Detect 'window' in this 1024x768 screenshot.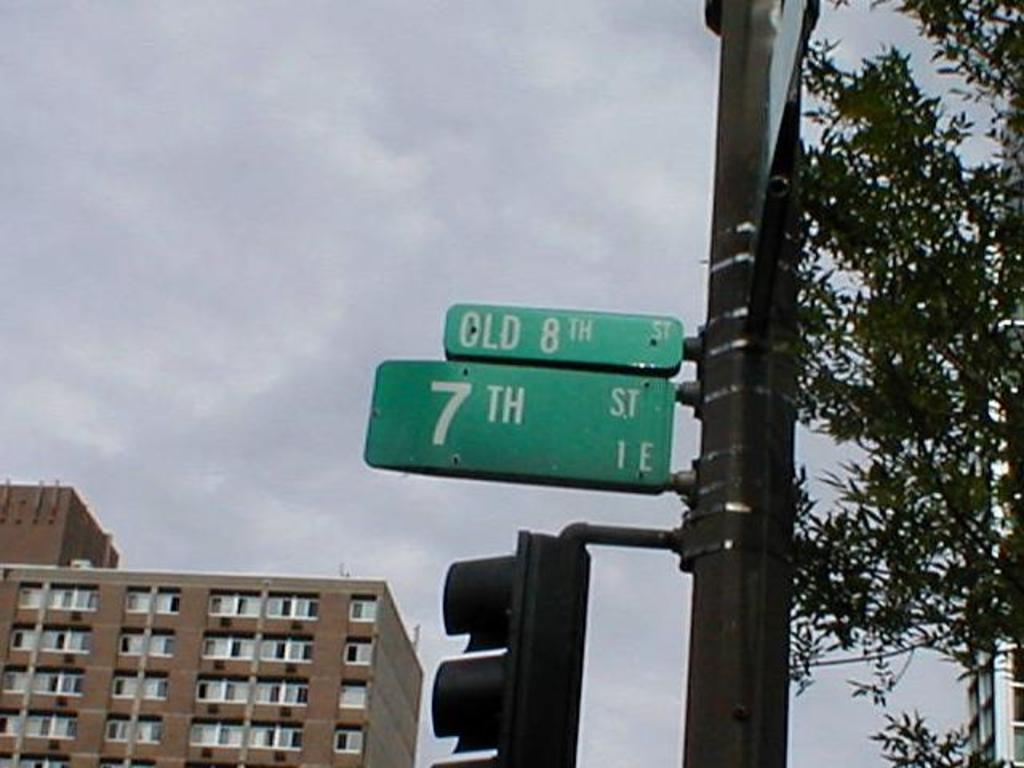
Detection: <region>118, 629, 173, 661</region>.
